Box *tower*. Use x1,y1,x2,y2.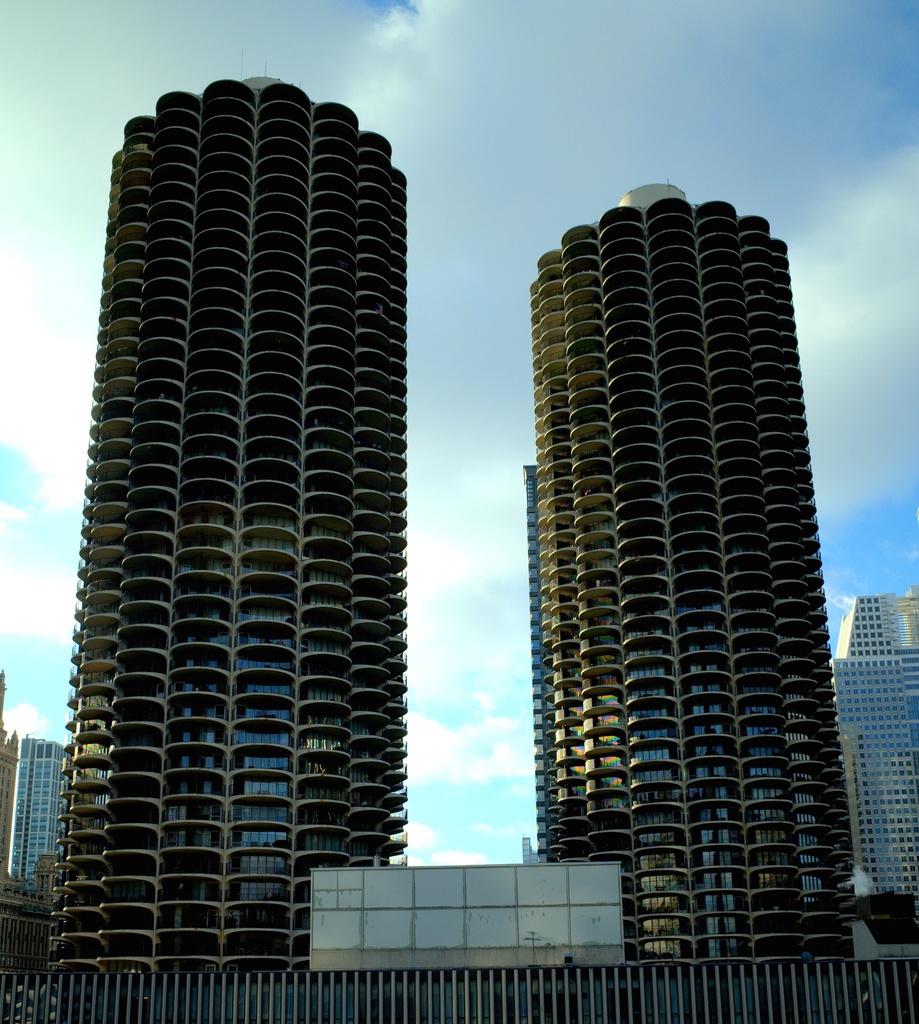
3,739,63,909.
